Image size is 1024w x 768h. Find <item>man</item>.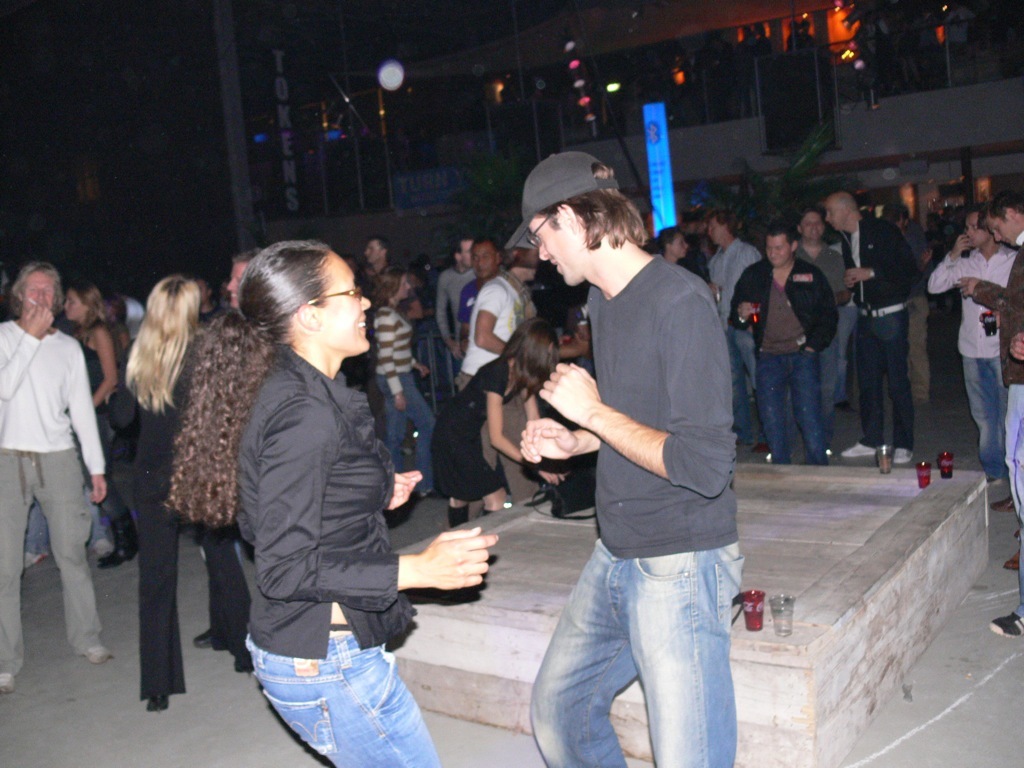
(359, 237, 420, 316).
